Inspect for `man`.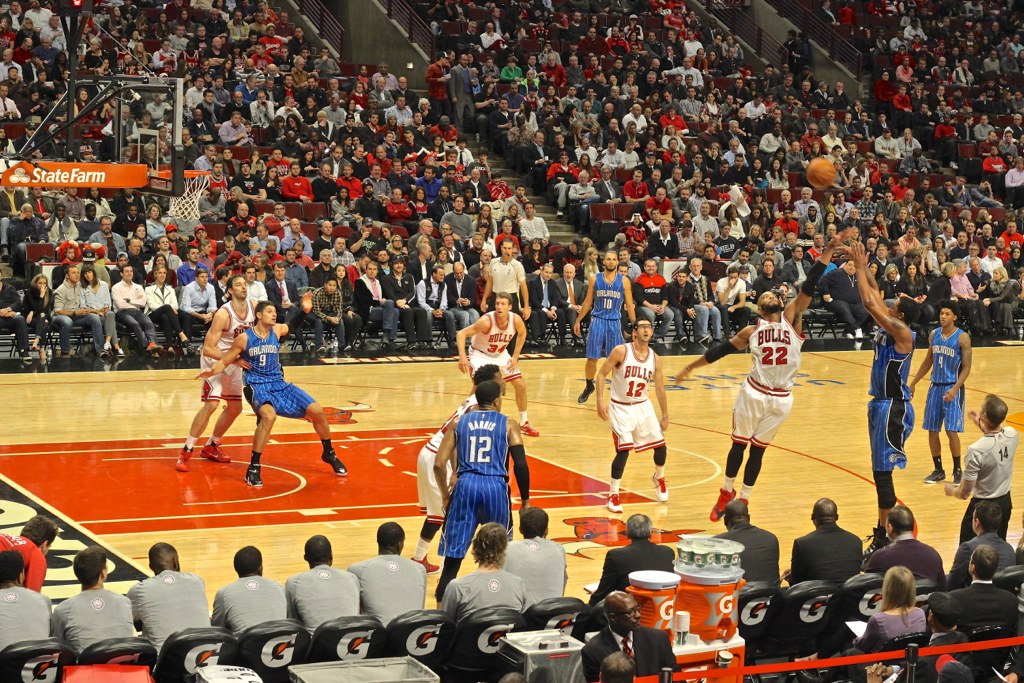
Inspection: select_region(385, 96, 414, 124).
